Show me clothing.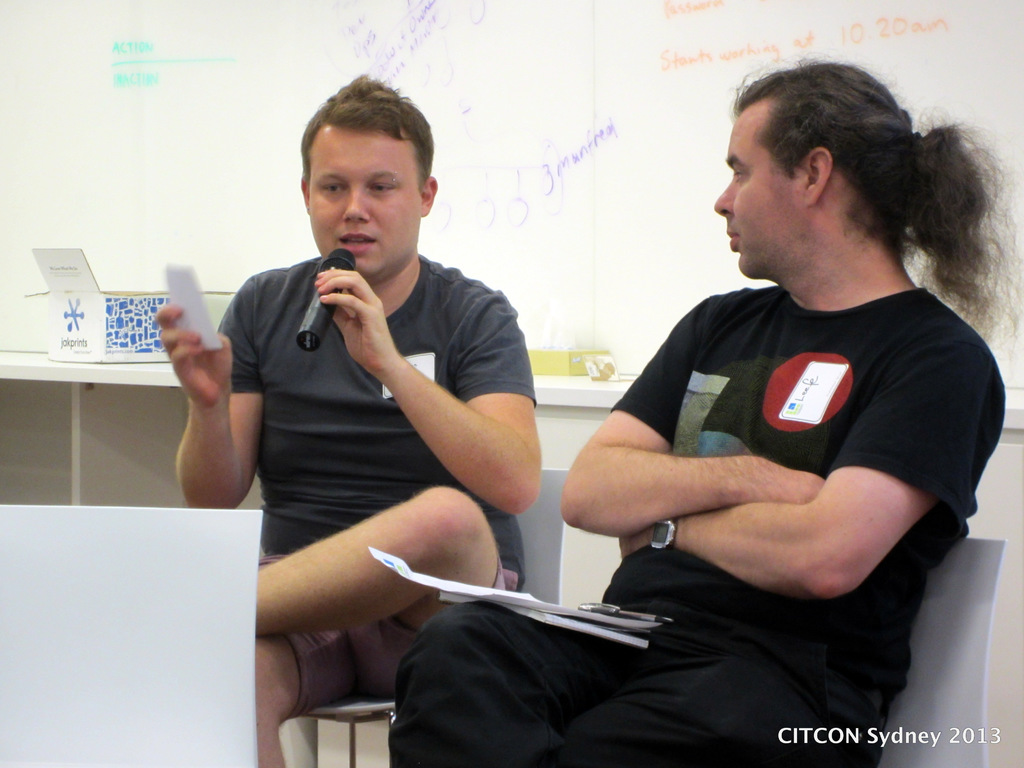
clothing is here: [216,246,540,716].
